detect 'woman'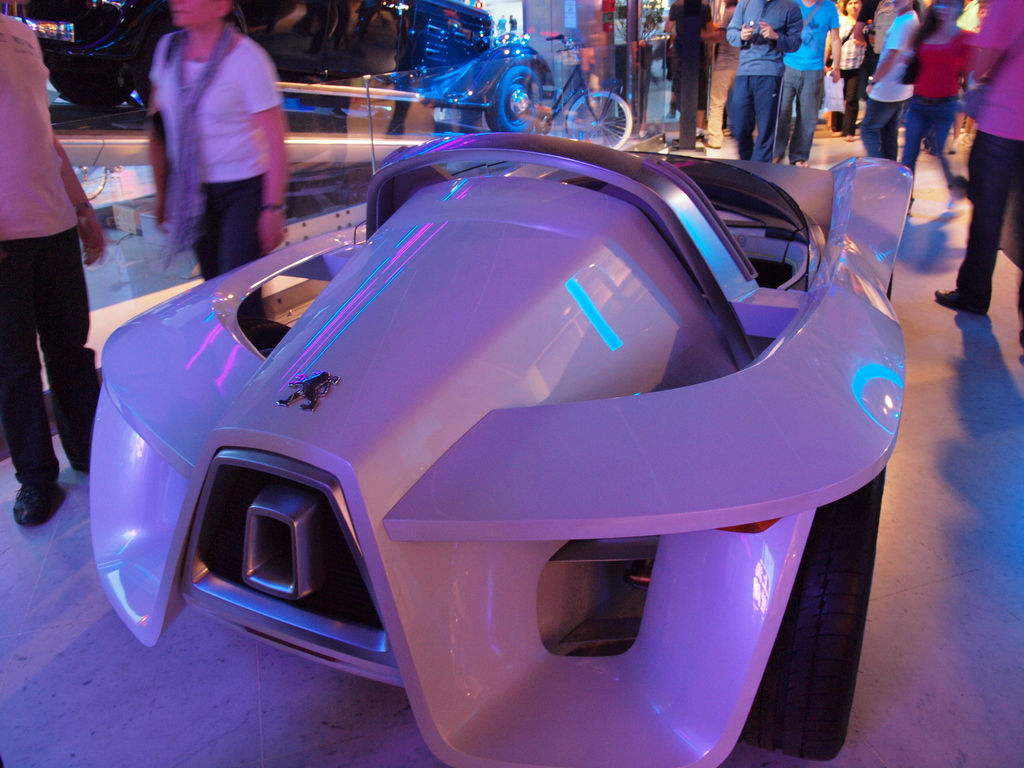
852, 0, 920, 175
